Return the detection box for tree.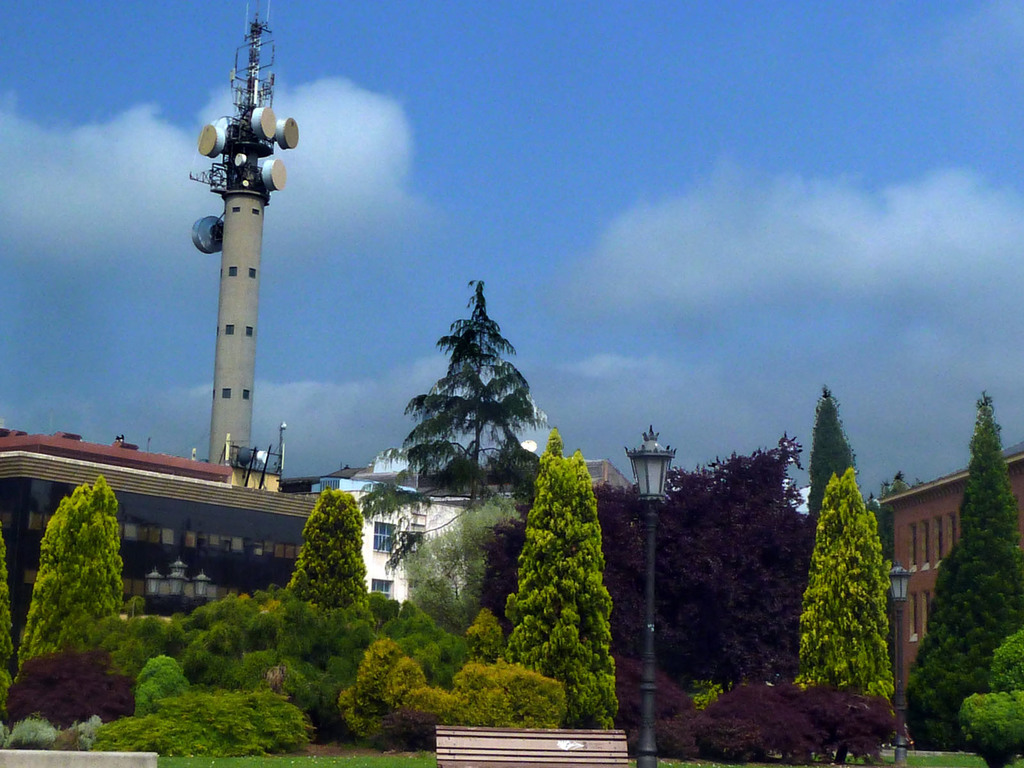
<bbox>787, 463, 896, 708</bbox>.
